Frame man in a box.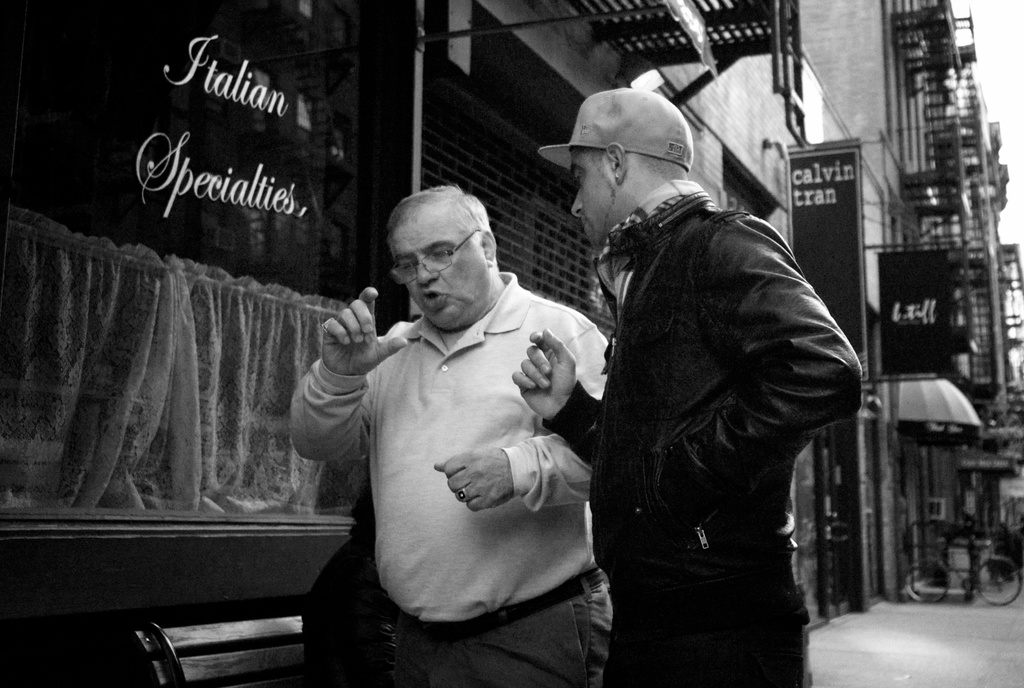
<bbox>511, 85, 866, 687</bbox>.
